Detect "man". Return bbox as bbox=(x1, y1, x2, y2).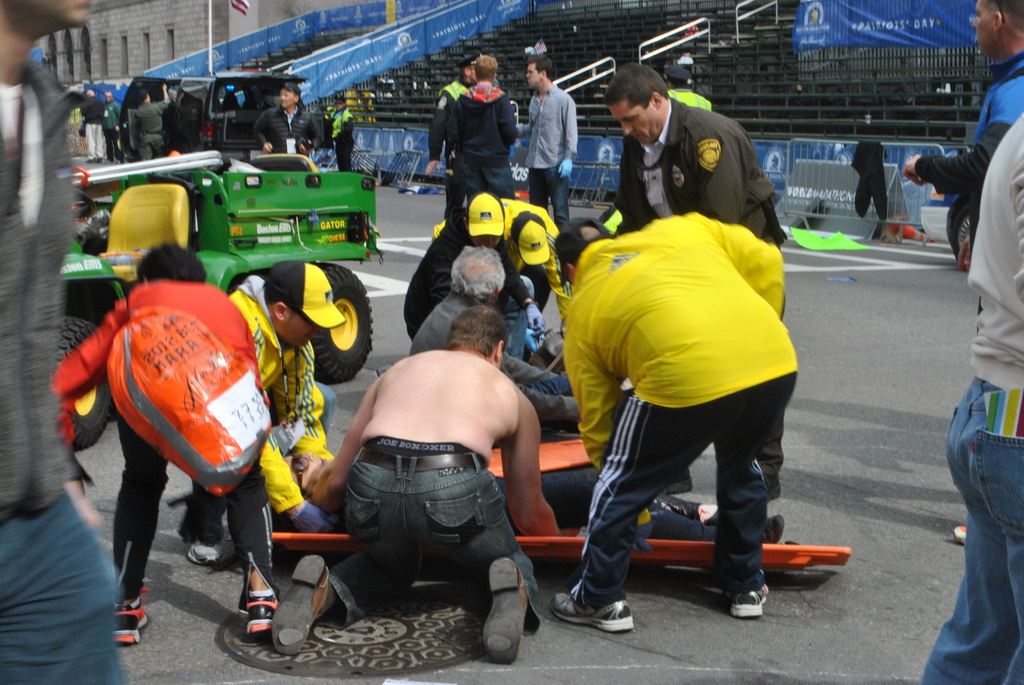
bbox=(83, 91, 106, 164).
